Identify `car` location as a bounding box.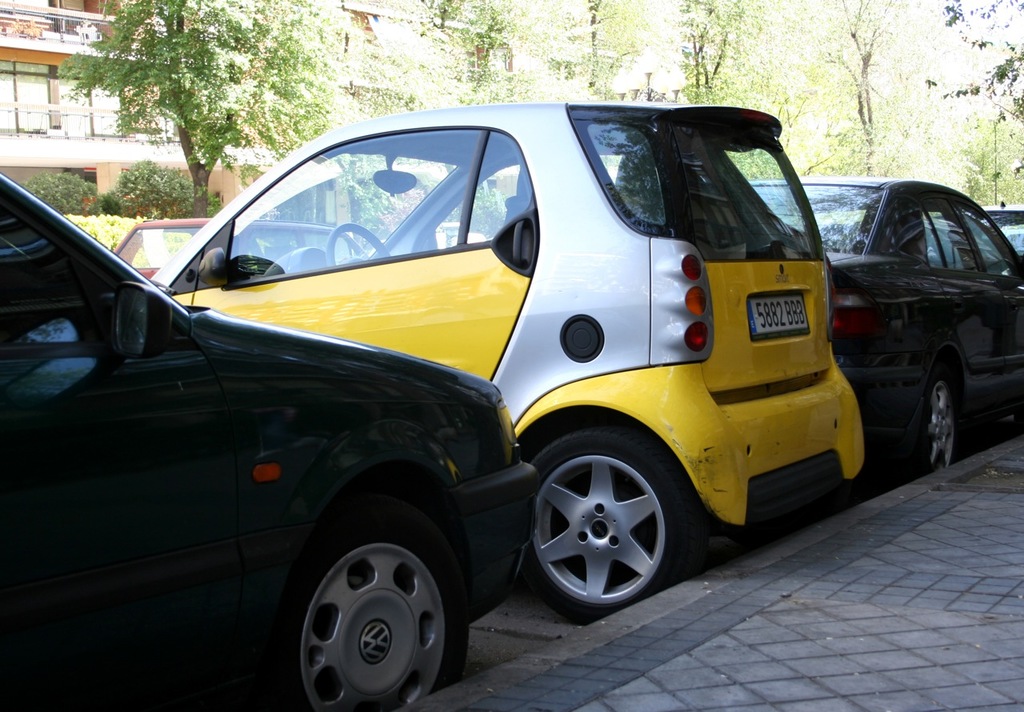
936 199 1023 270.
